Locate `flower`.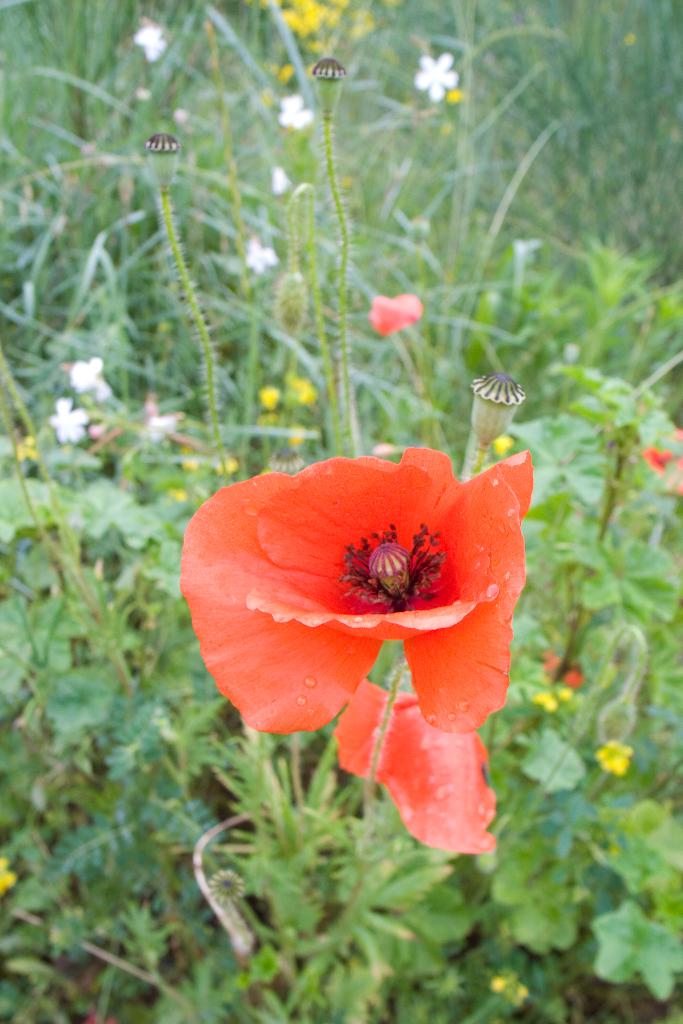
Bounding box: left=51, top=395, right=88, bottom=444.
